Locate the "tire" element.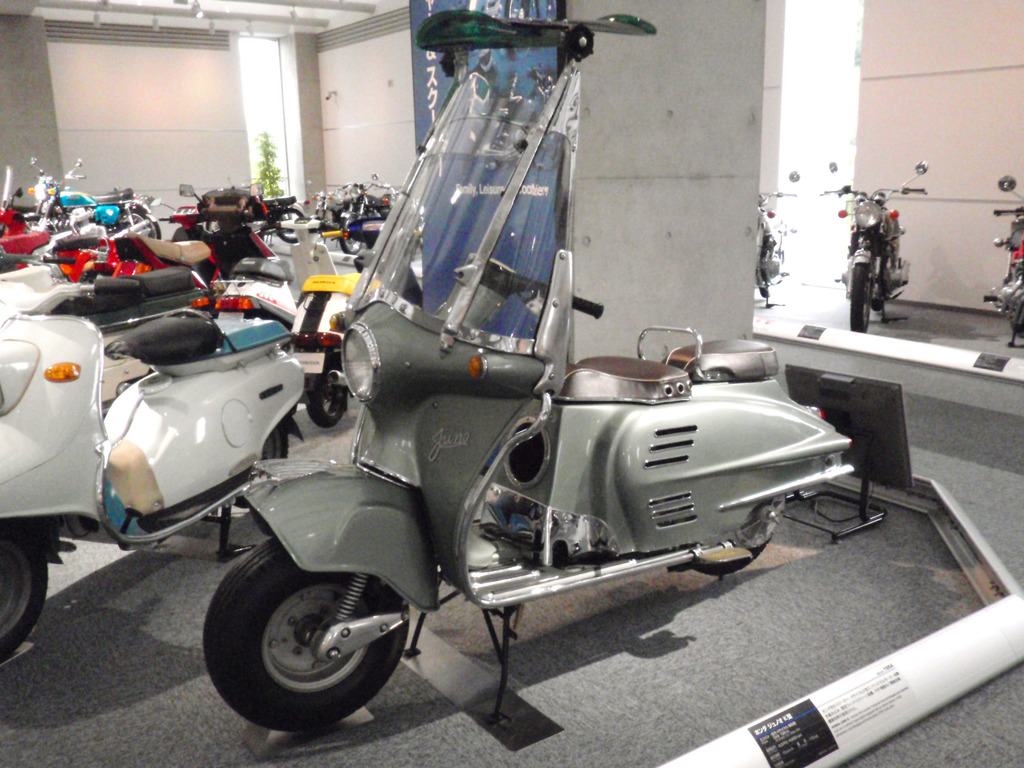
Element bbox: {"left": 873, "top": 252, "right": 892, "bottom": 310}.
